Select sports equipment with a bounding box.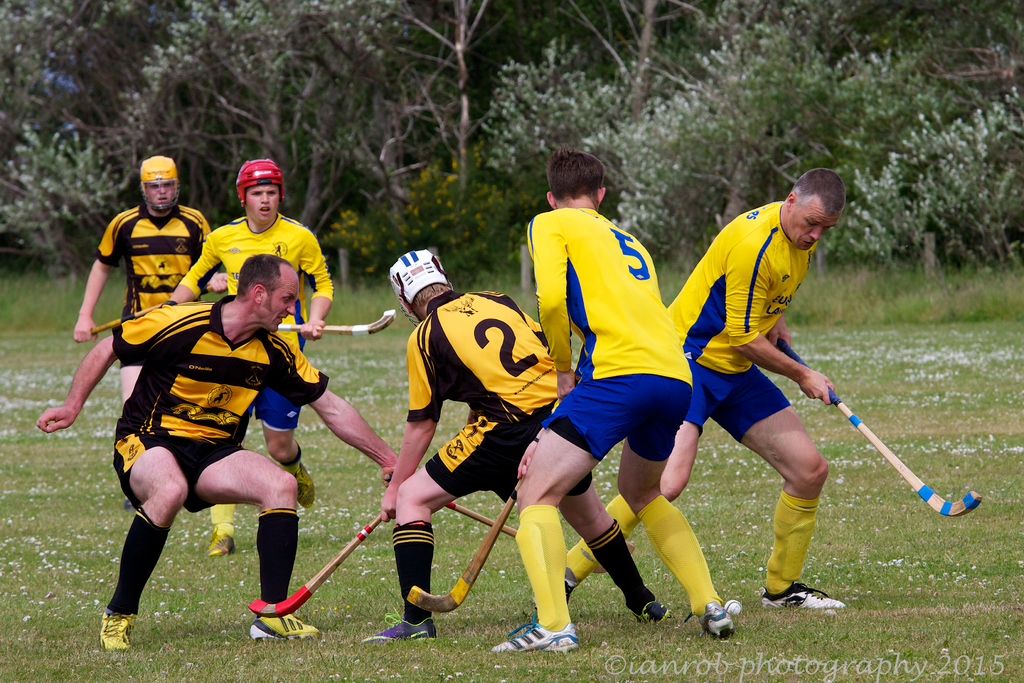
<bbox>777, 335, 981, 515</bbox>.
